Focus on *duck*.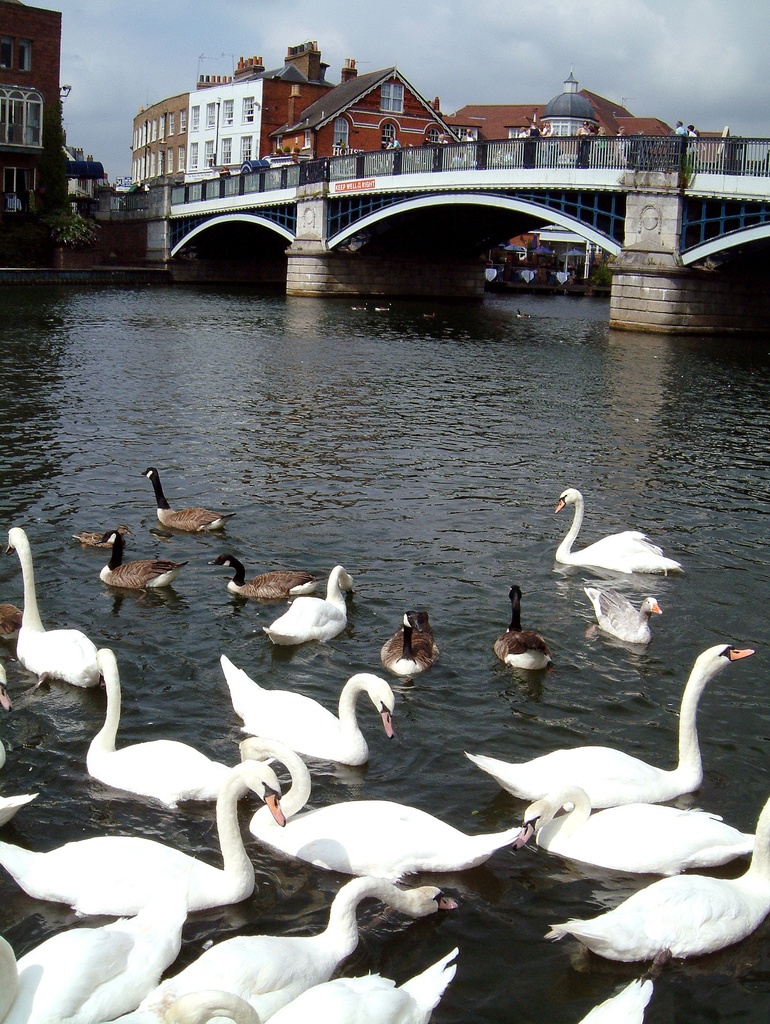
Focused at select_region(564, 956, 657, 1023).
